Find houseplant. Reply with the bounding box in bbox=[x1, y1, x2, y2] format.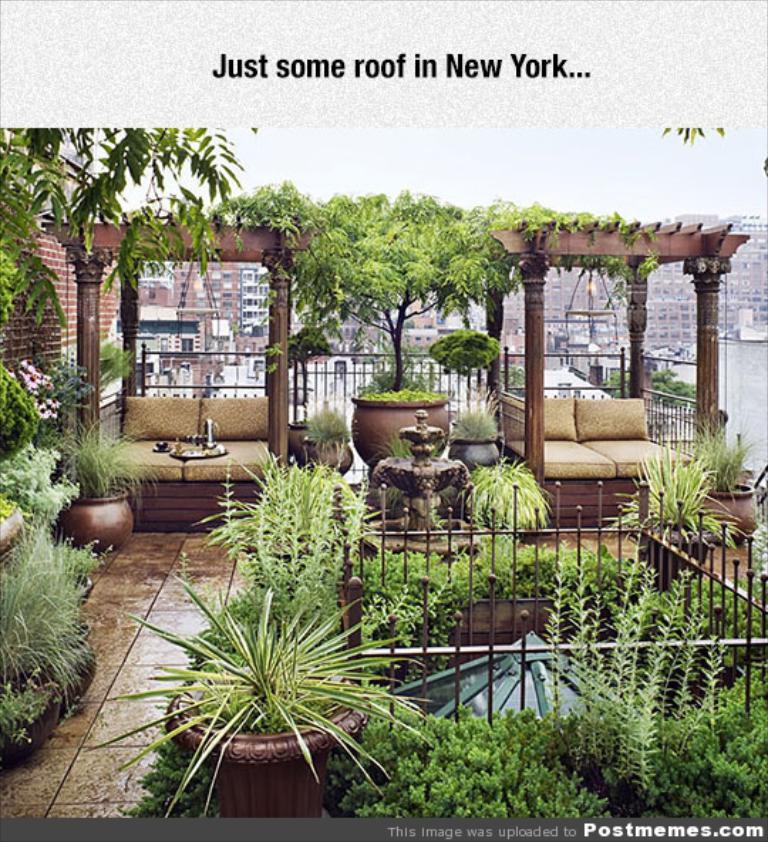
bbox=[303, 410, 354, 484].
